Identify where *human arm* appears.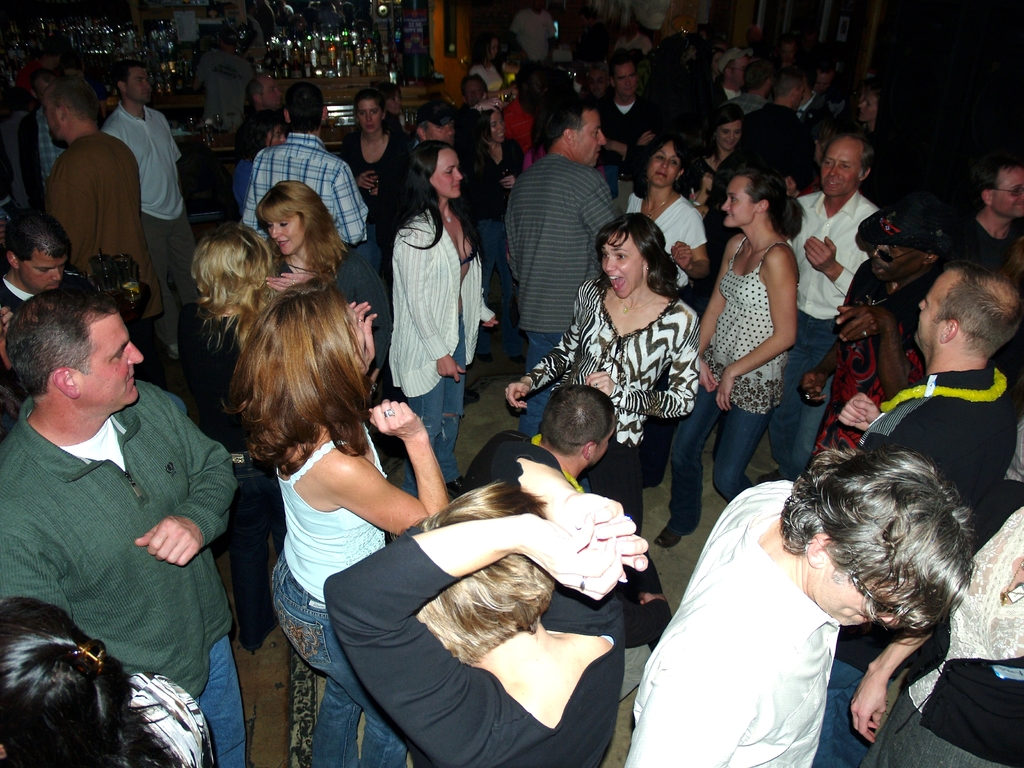
Appears at [328, 163, 369, 247].
